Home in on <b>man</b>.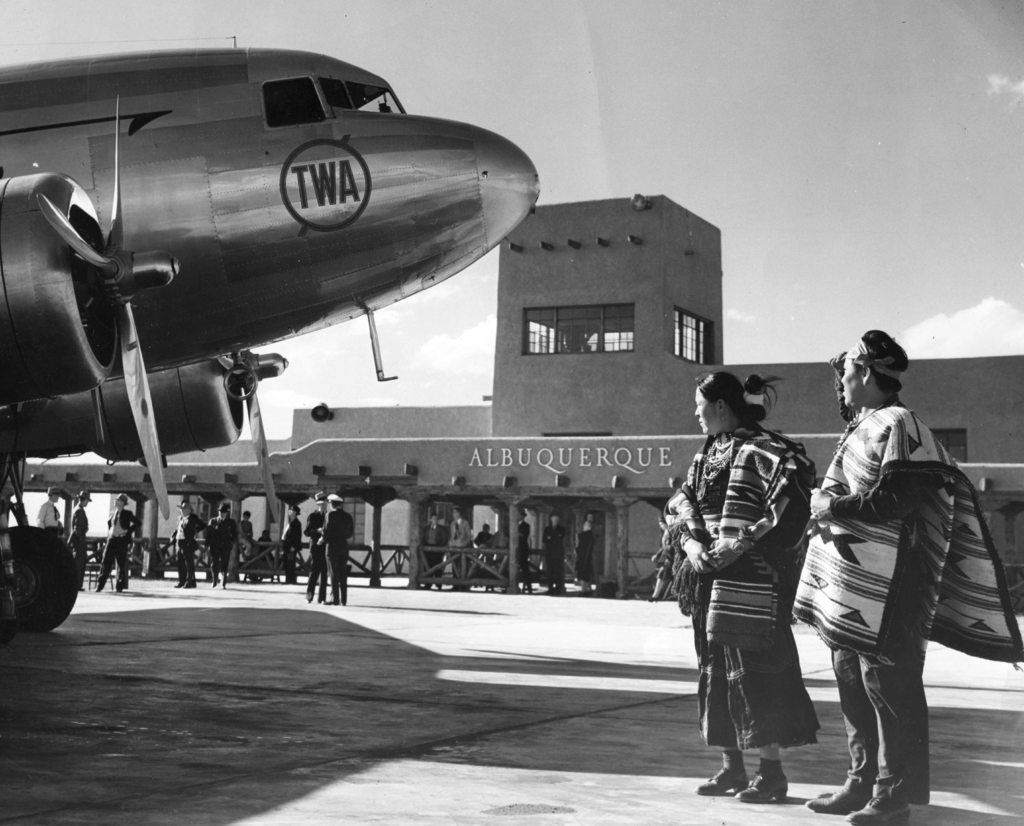
Homed in at x1=72 y1=490 x2=93 y2=590.
